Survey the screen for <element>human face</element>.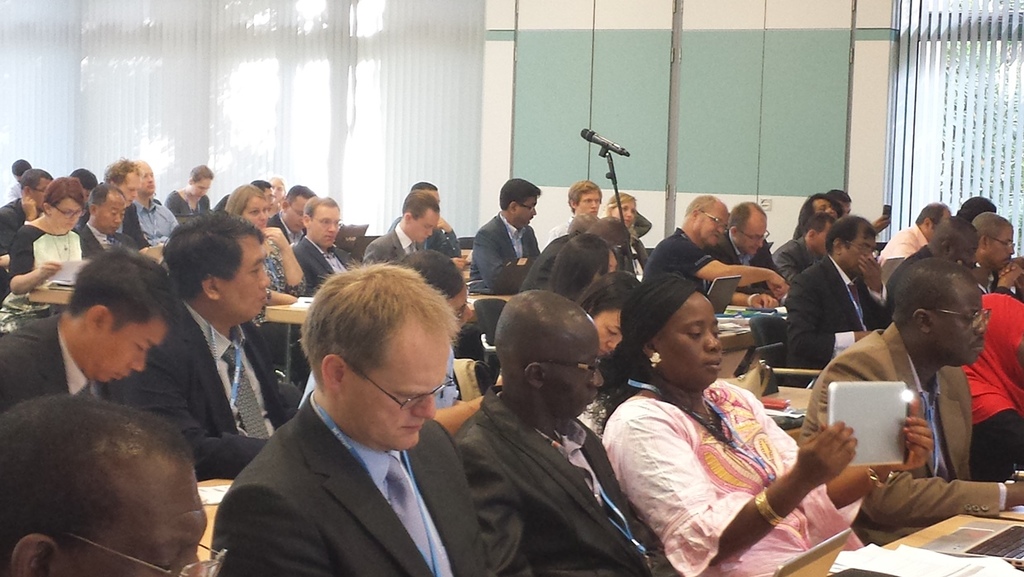
Survey found: x1=516 y1=193 x2=540 y2=227.
